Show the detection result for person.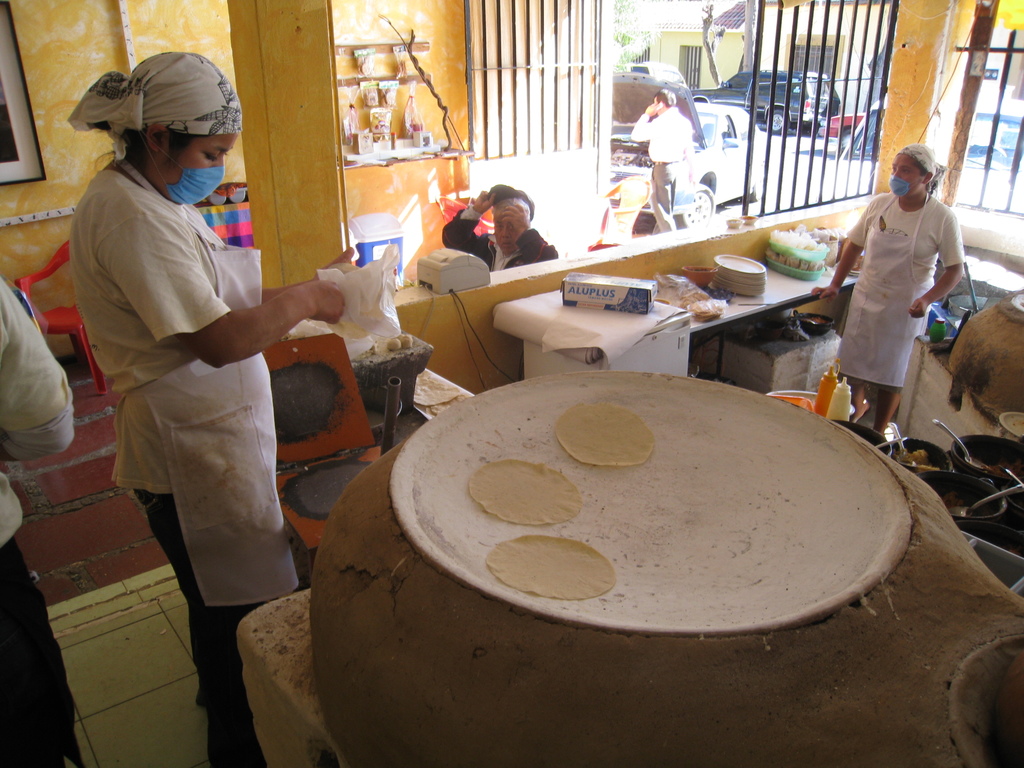
region(628, 90, 694, 236).
